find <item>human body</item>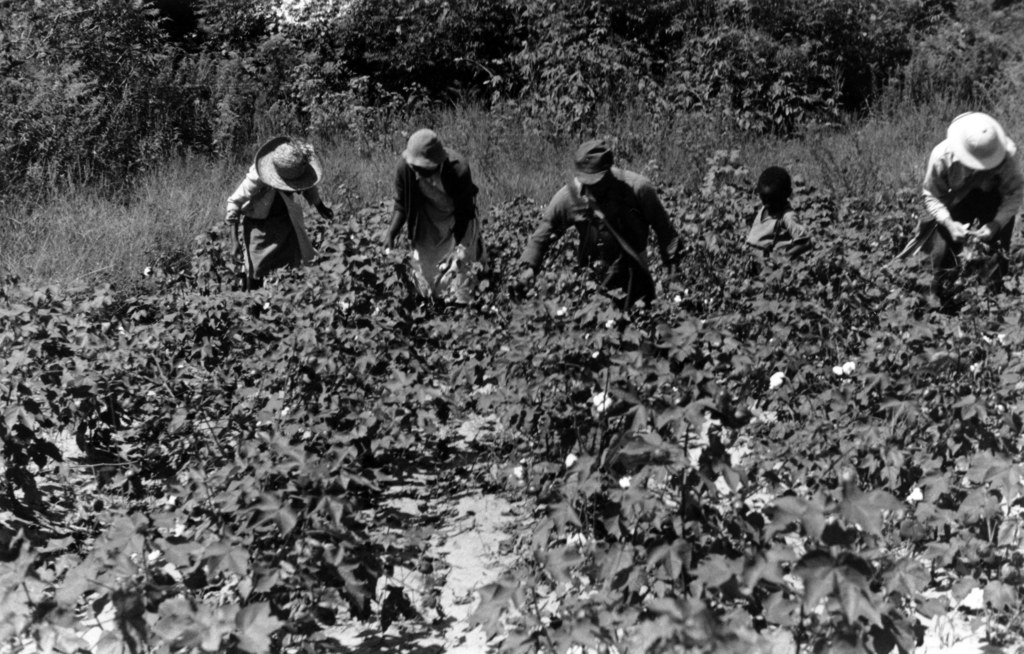
{"left": 389, "top": 126, "right": 475, "bottom": 307}
